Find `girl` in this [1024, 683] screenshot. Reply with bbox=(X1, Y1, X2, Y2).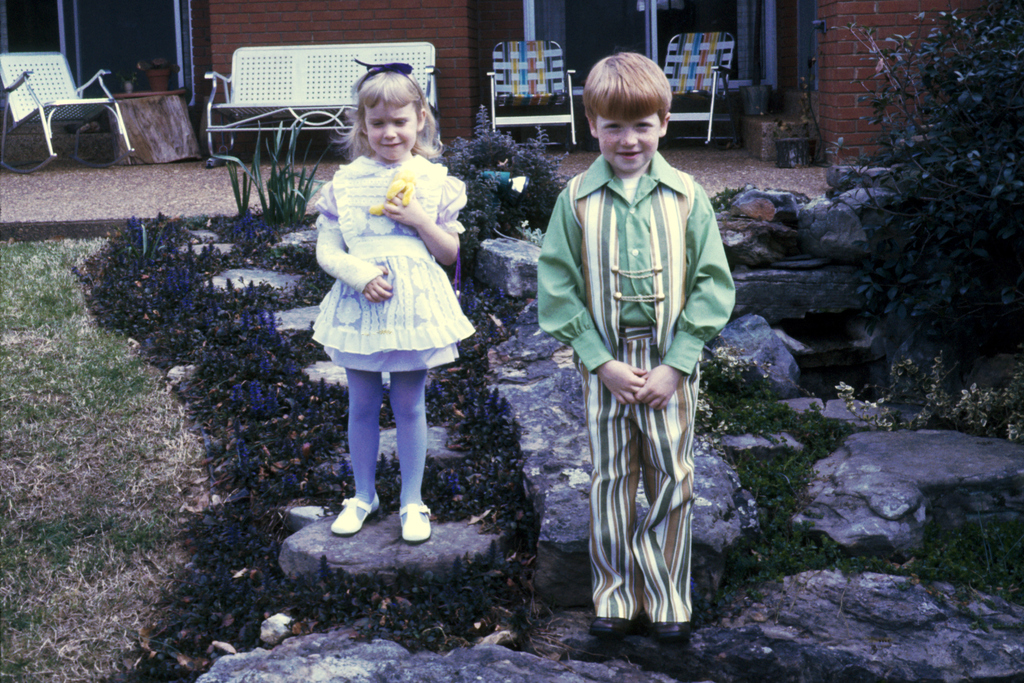
bbox=(312, 64, 477, 547).
